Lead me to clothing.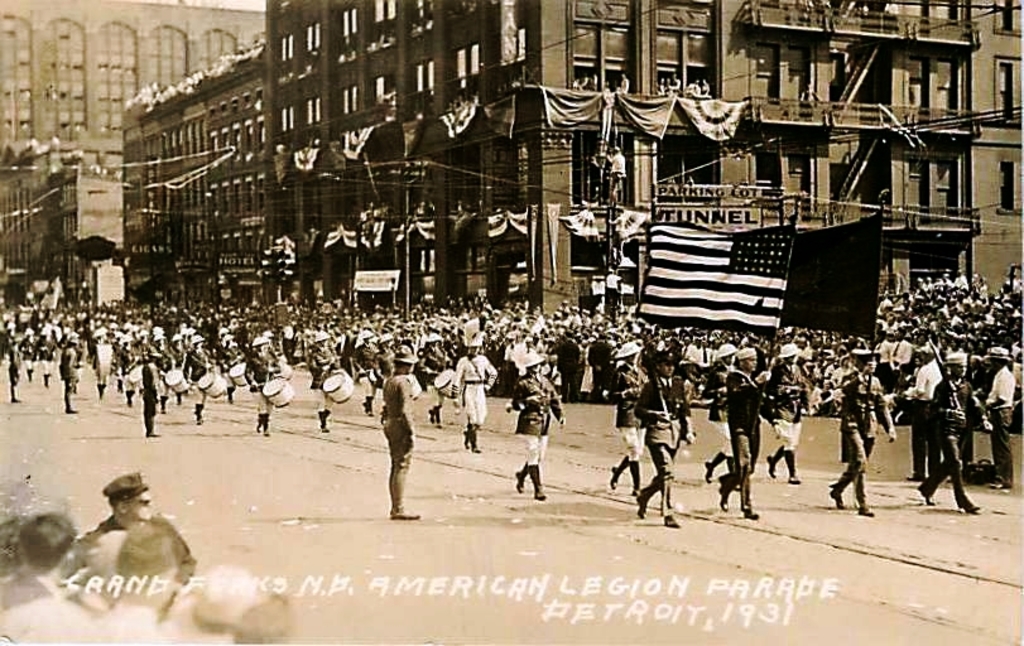
Lead to 68 515 130 606.
